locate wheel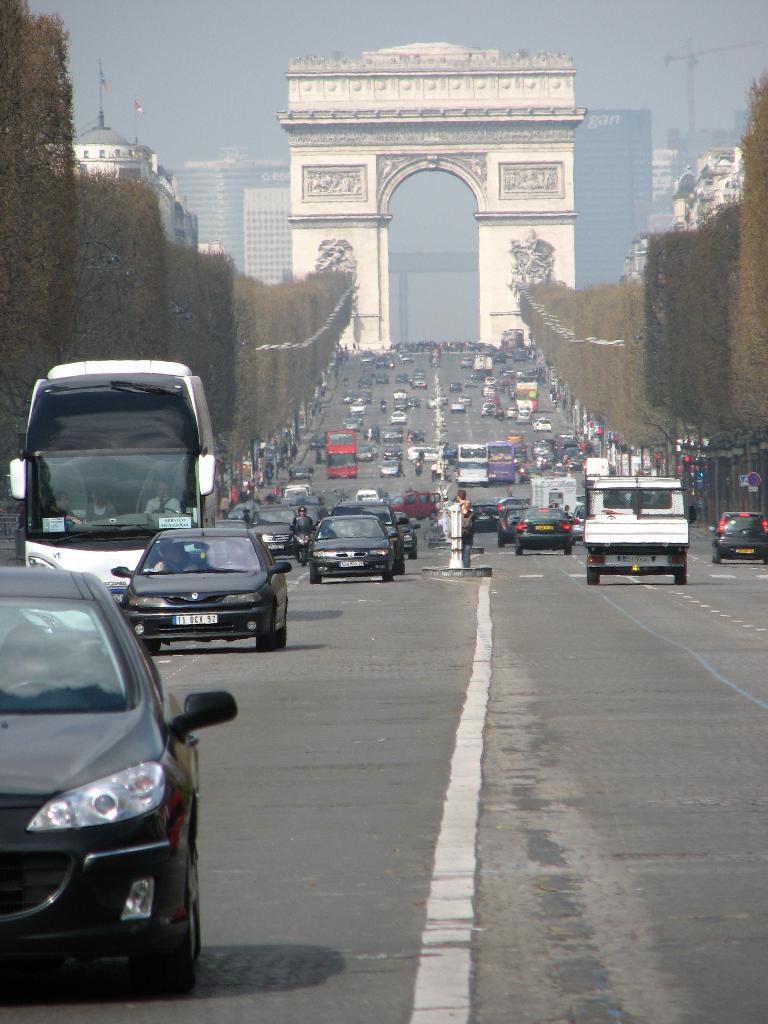
rect(277, 603, 288, 648)
